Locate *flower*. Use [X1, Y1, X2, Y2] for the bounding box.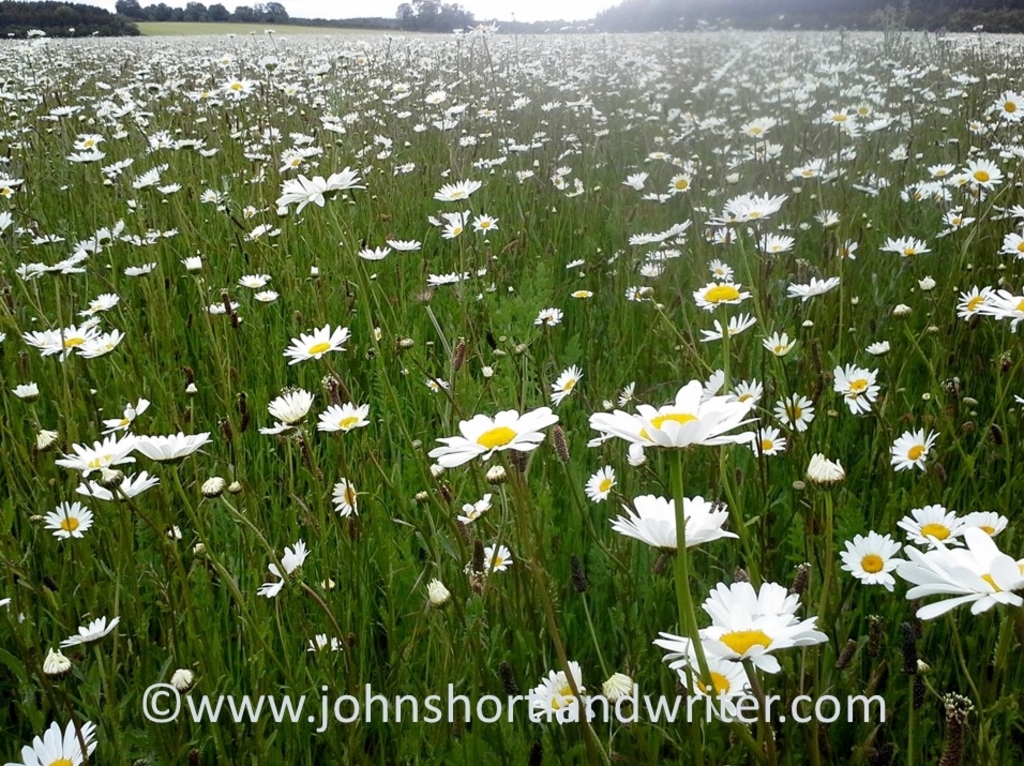
[899, 236, 932, 255].
